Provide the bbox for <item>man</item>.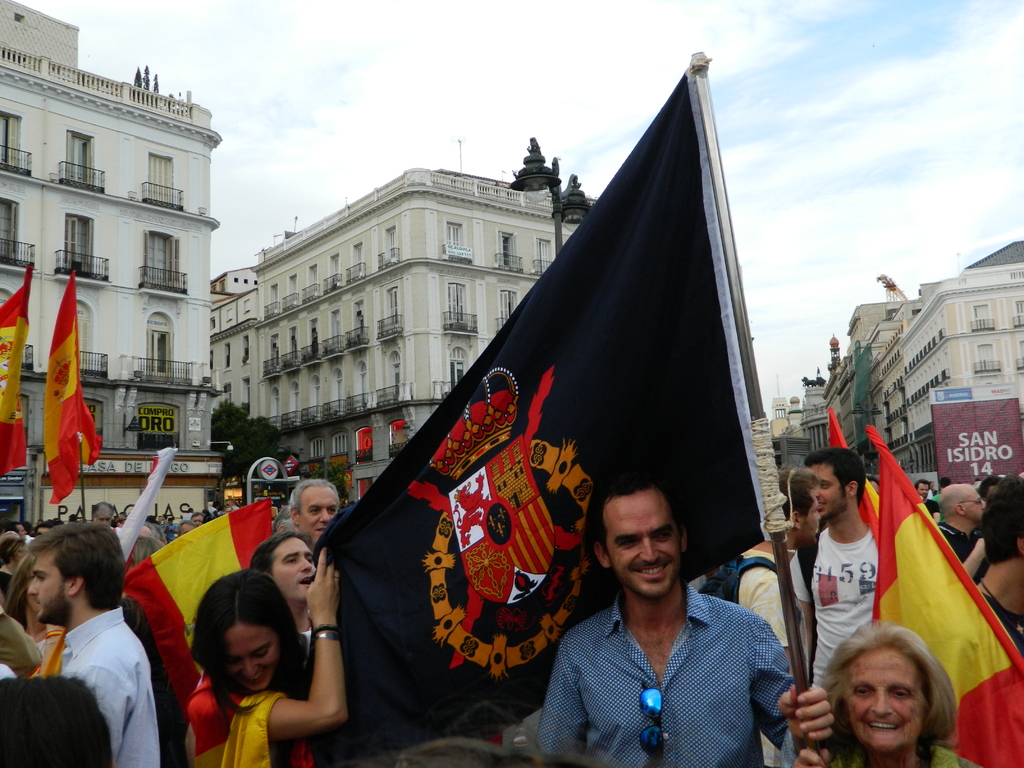
box(28, 521, 167, 767).
